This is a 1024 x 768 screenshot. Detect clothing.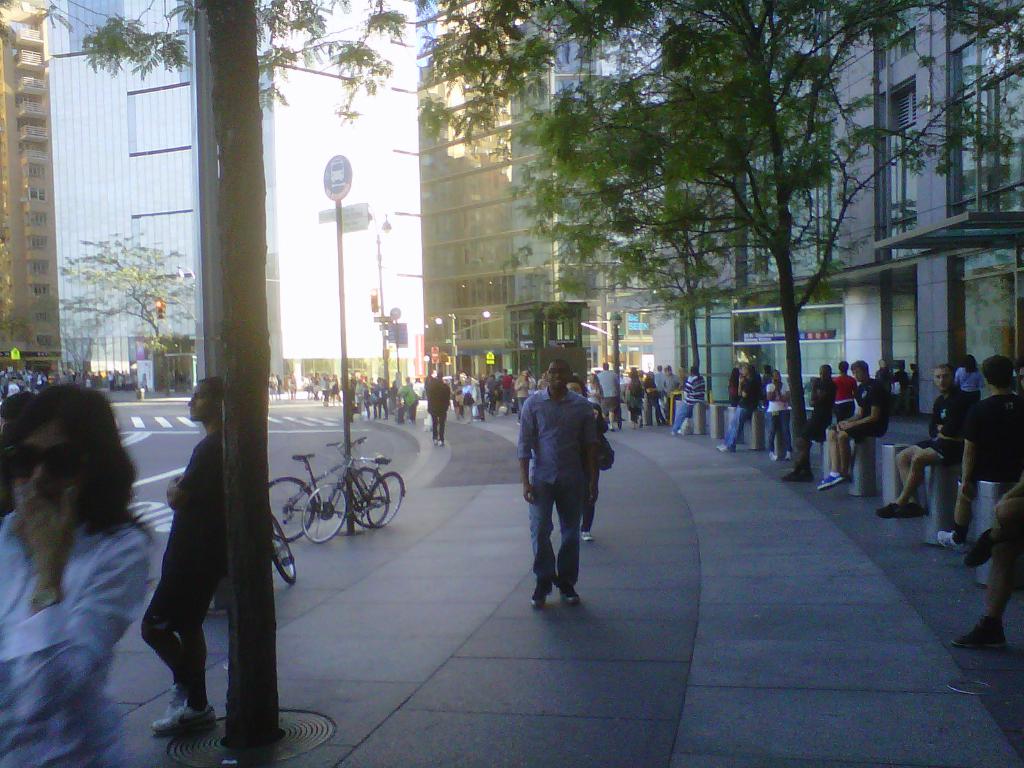
595 371 619 416.
